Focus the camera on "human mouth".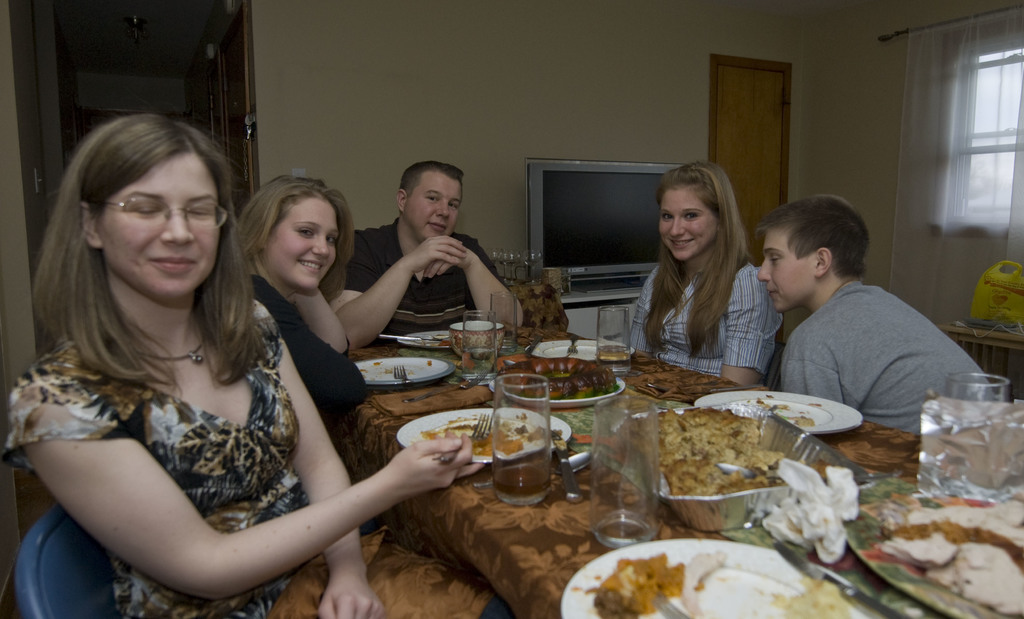
Focus region: (303, 254, 324, 273).
